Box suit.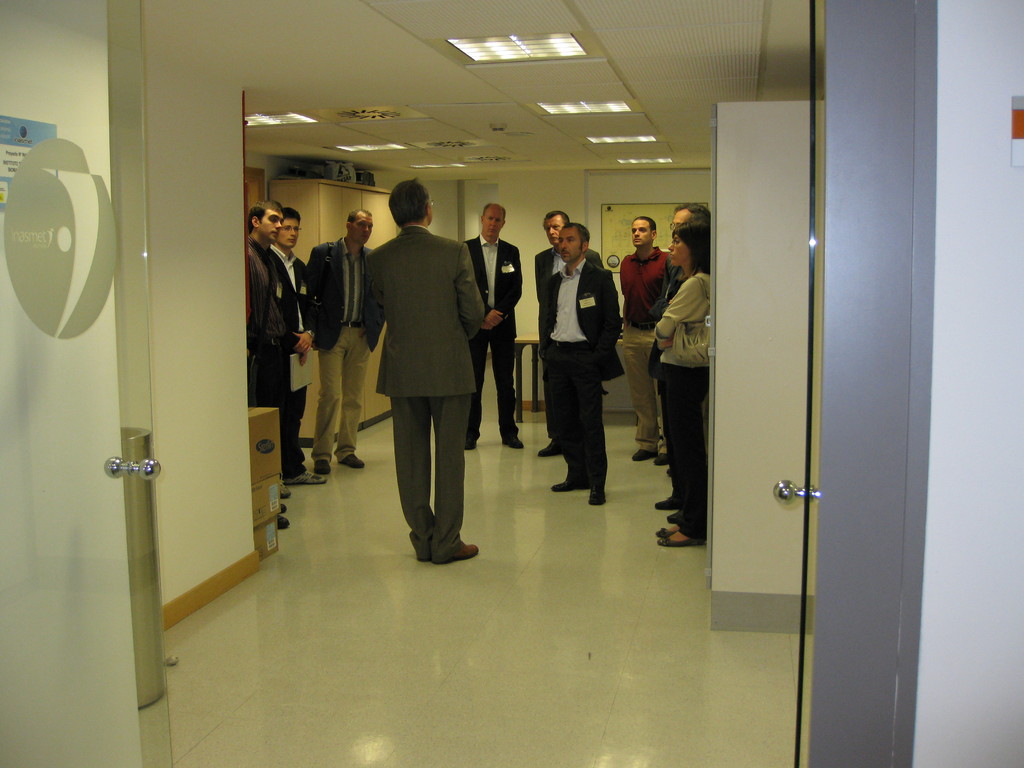
Rect(268, 243, 317, 476).
